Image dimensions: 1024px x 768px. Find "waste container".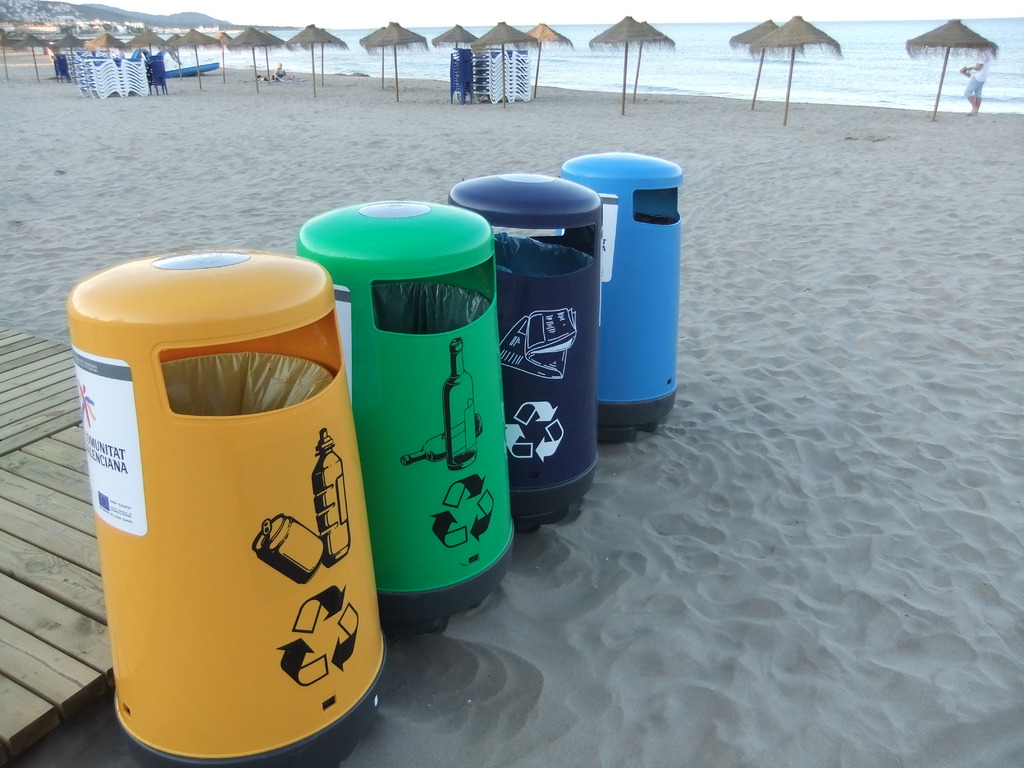
x1=295, y1=198, x2=531, y2=648.
